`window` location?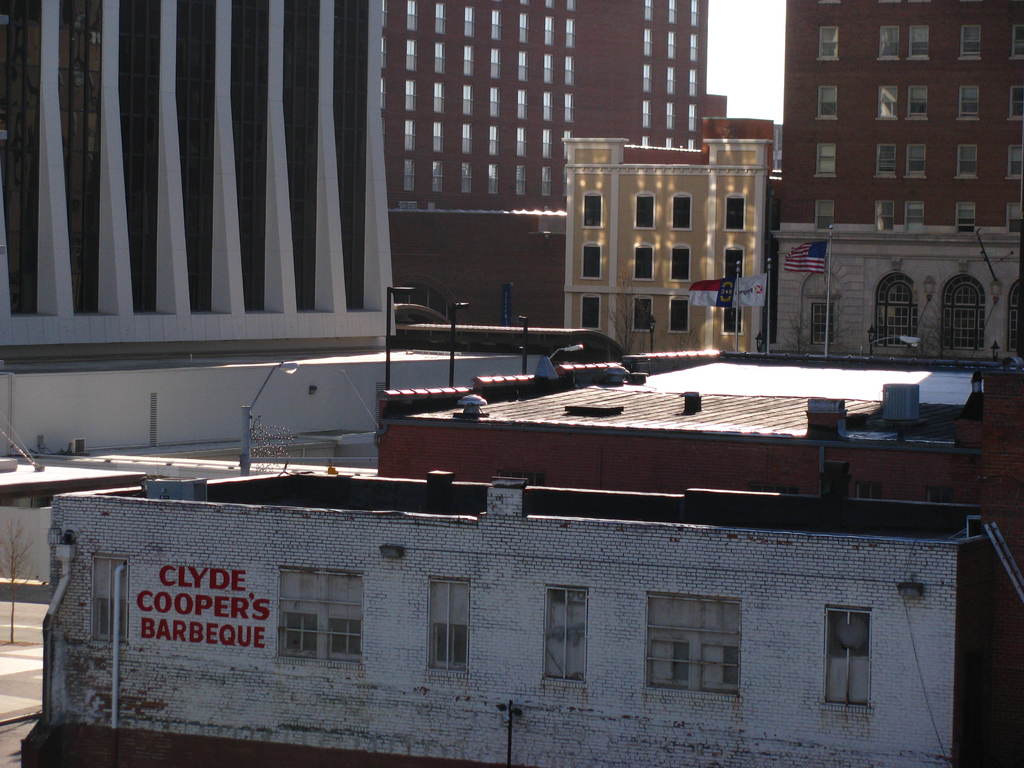
box=[877, 86, 899, 127]
